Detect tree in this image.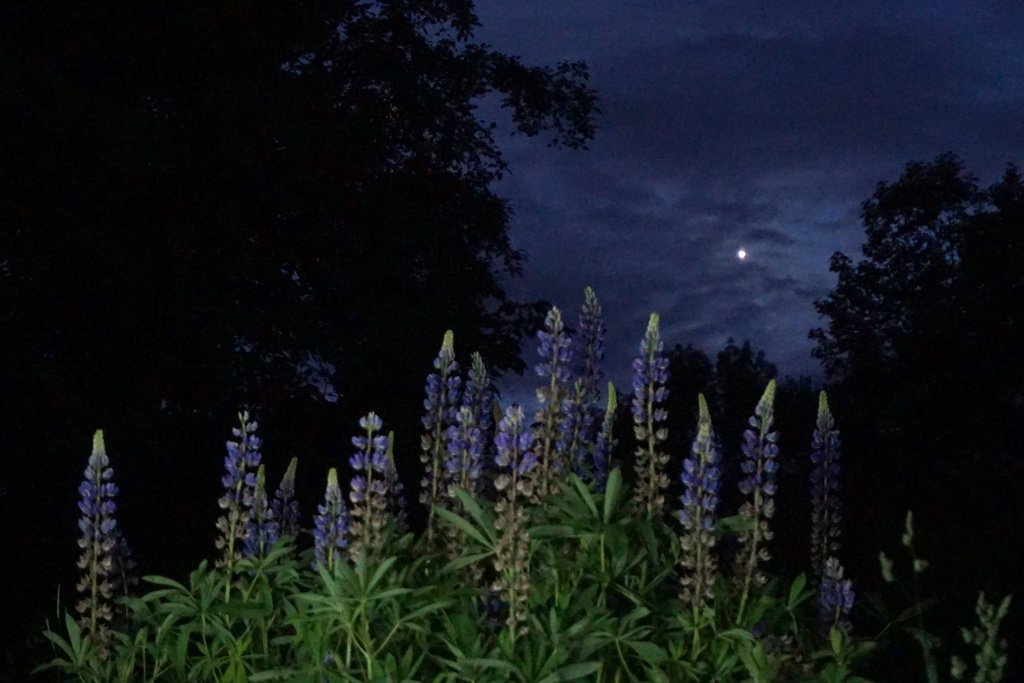
Detection: box=[2, 0, 601, 682].
